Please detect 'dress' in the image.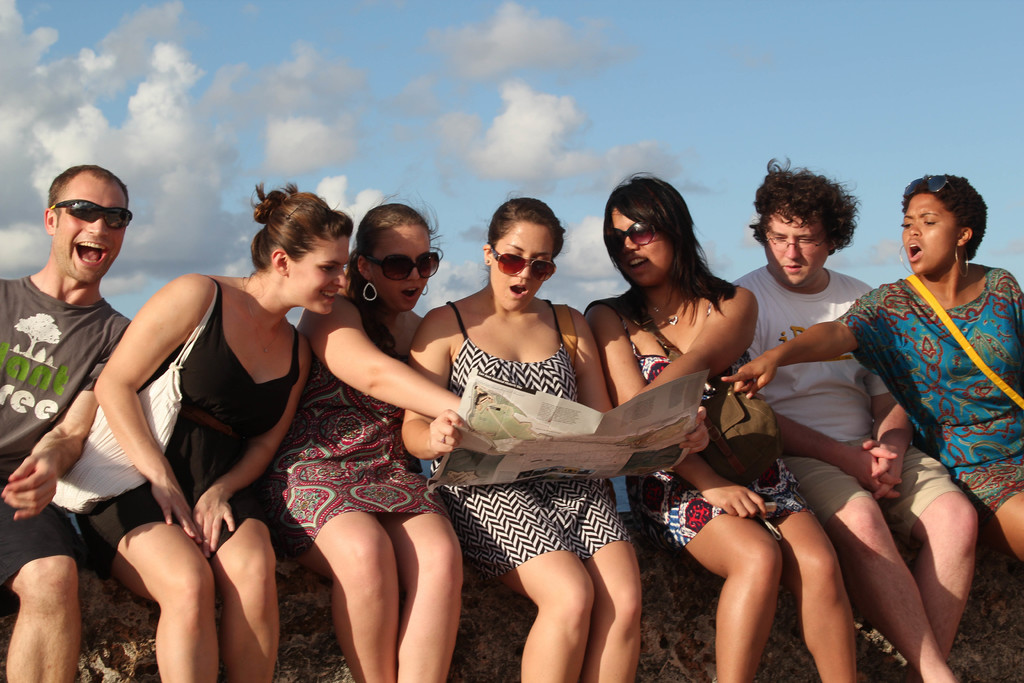
(left=425, top=298, right=631, bottom=579).
